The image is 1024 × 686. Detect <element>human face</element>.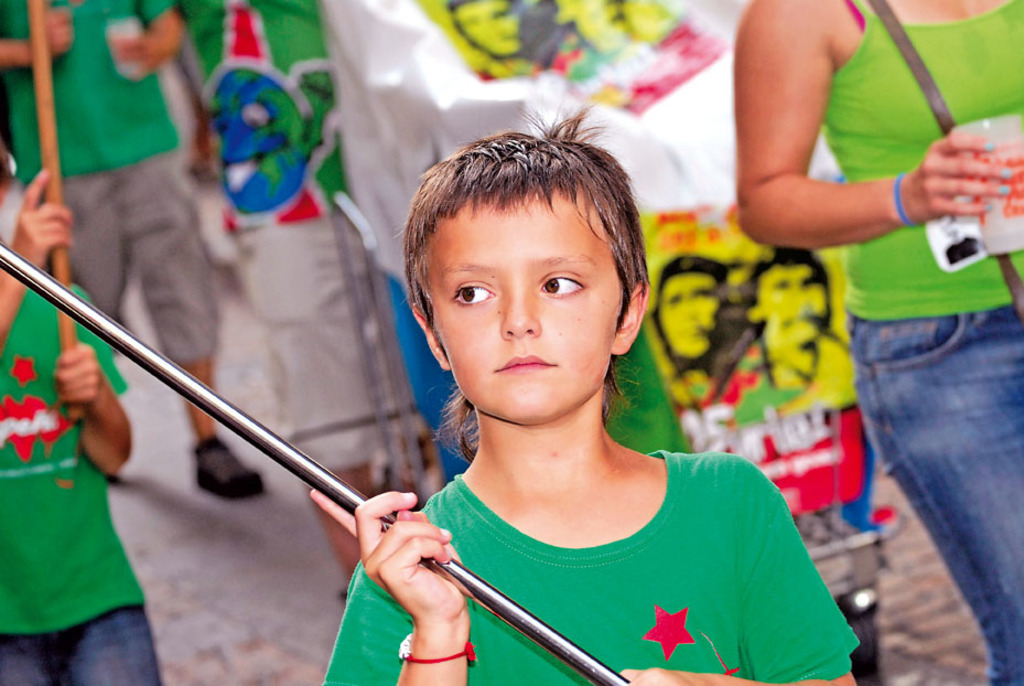
Detection: BBox(759, 260, 831, 332).
